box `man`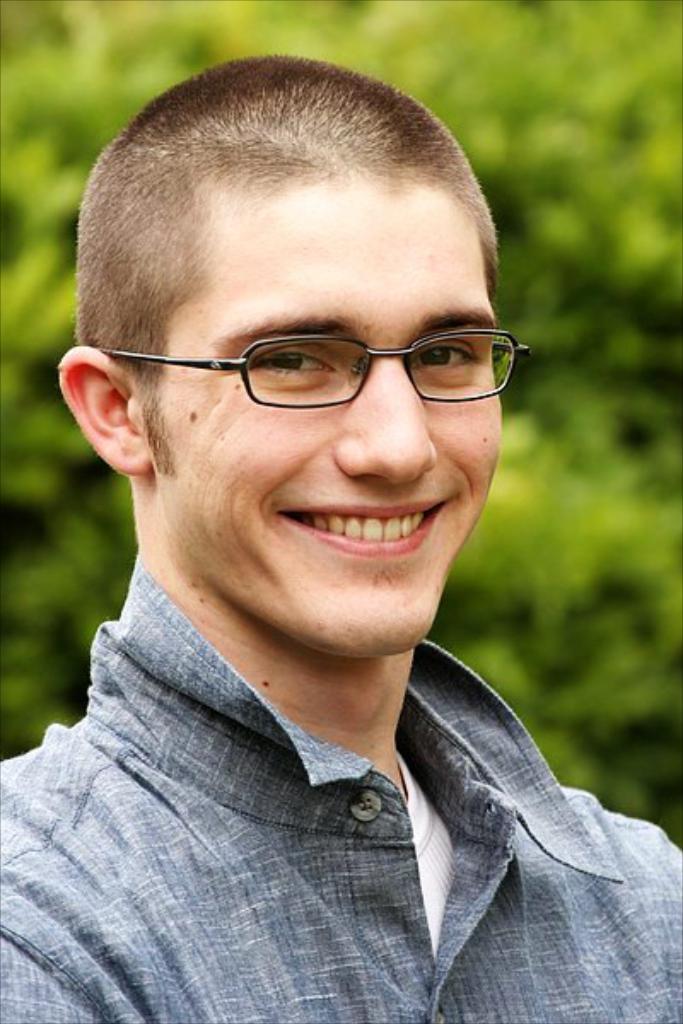
<bbox>0, 51, 681, 1022</bbox>
